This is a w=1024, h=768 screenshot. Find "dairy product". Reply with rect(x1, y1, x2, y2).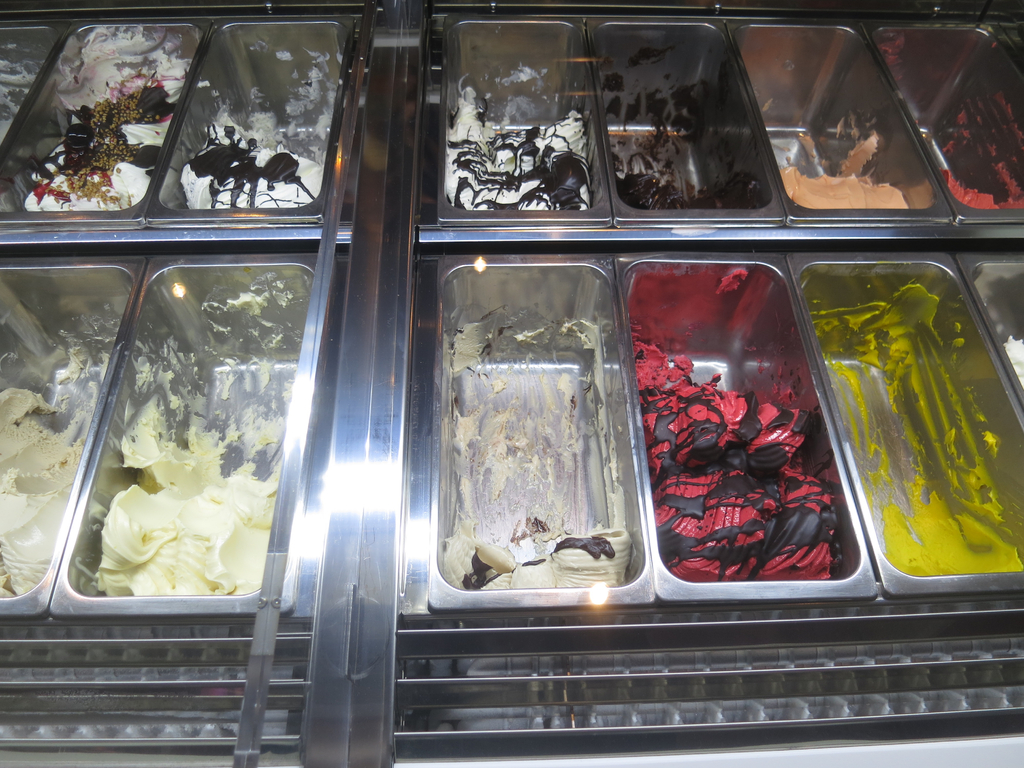
rect(184, 137, 316, 207).
